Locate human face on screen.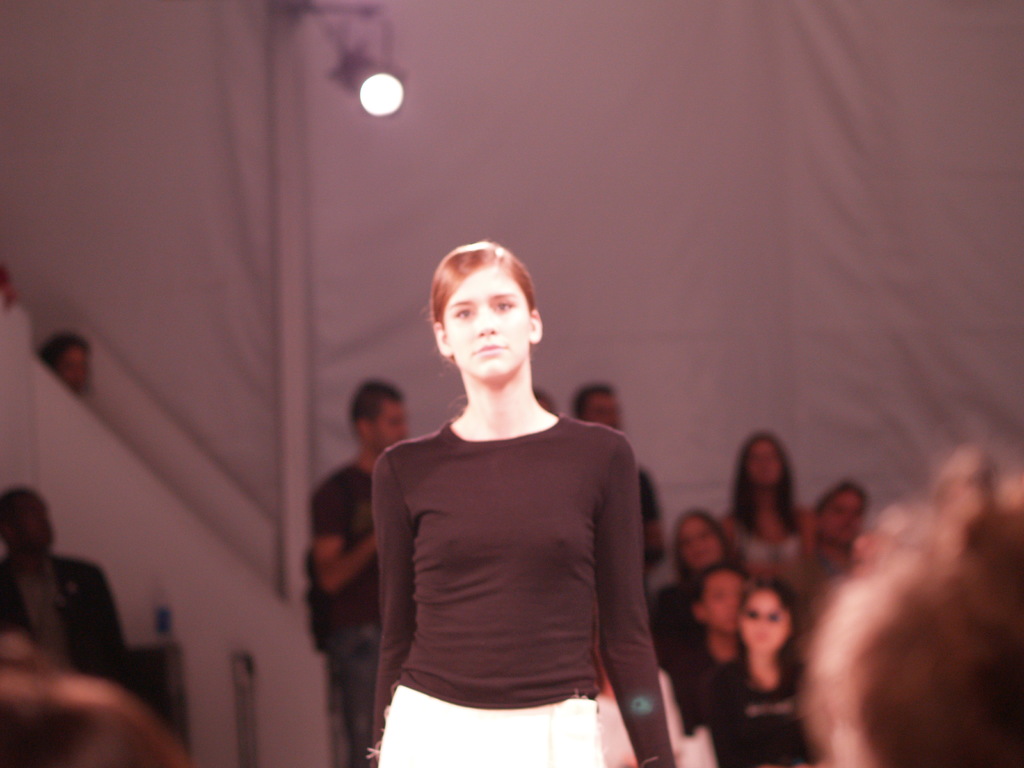
On screen at 820,491,867,549.
